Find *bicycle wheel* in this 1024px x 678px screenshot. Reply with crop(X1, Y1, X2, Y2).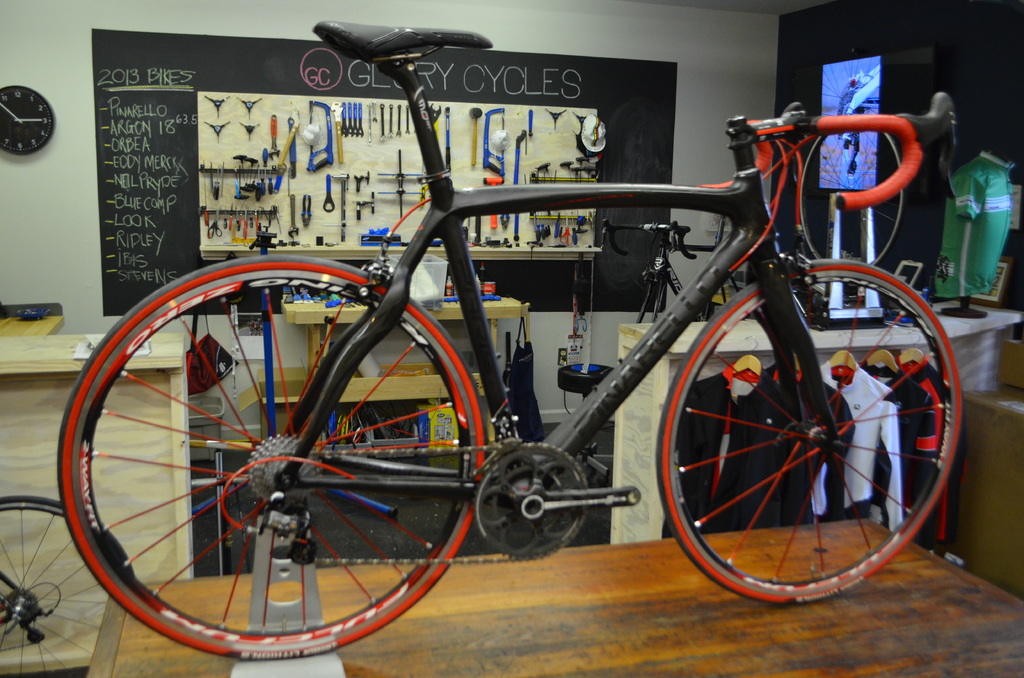
crop(0, 499, 134, 677).
